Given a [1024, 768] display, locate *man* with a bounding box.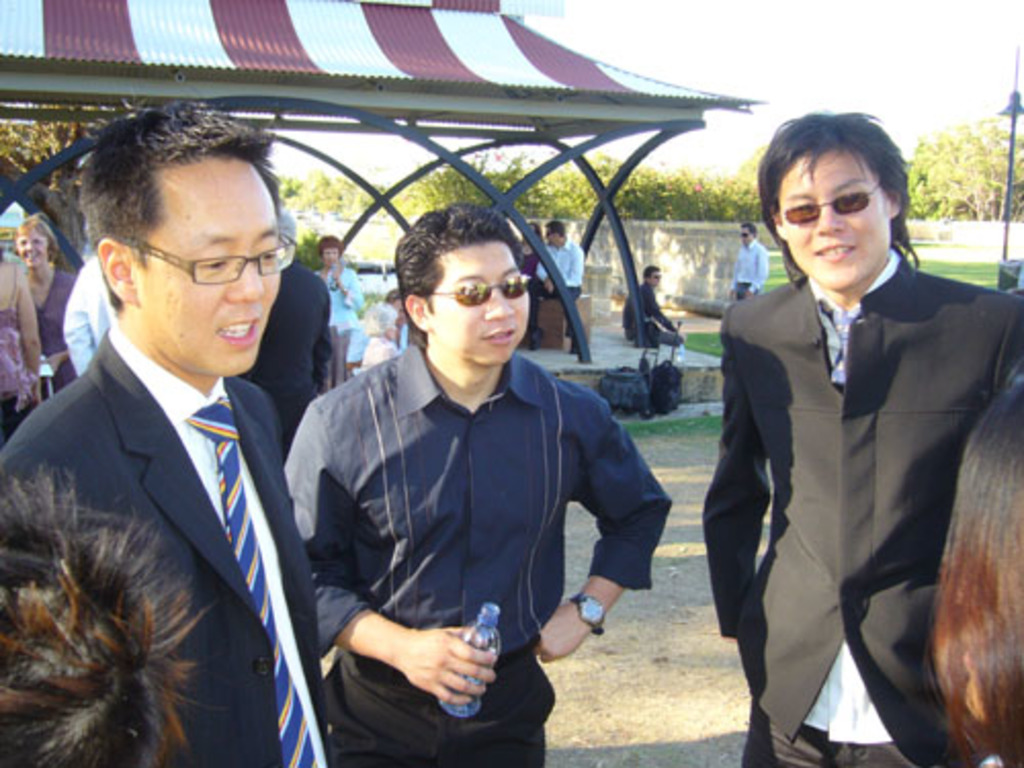
Located: 625/262/688/350.
